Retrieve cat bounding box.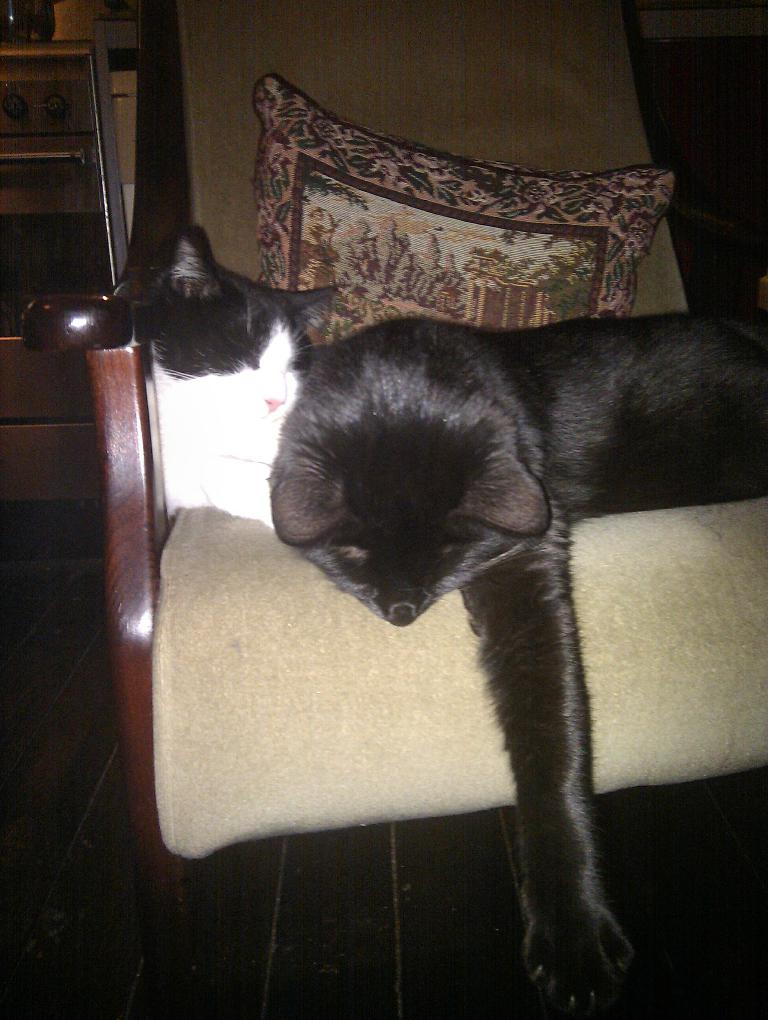
Bounding box: BBox(138, 219, 314, 538).
